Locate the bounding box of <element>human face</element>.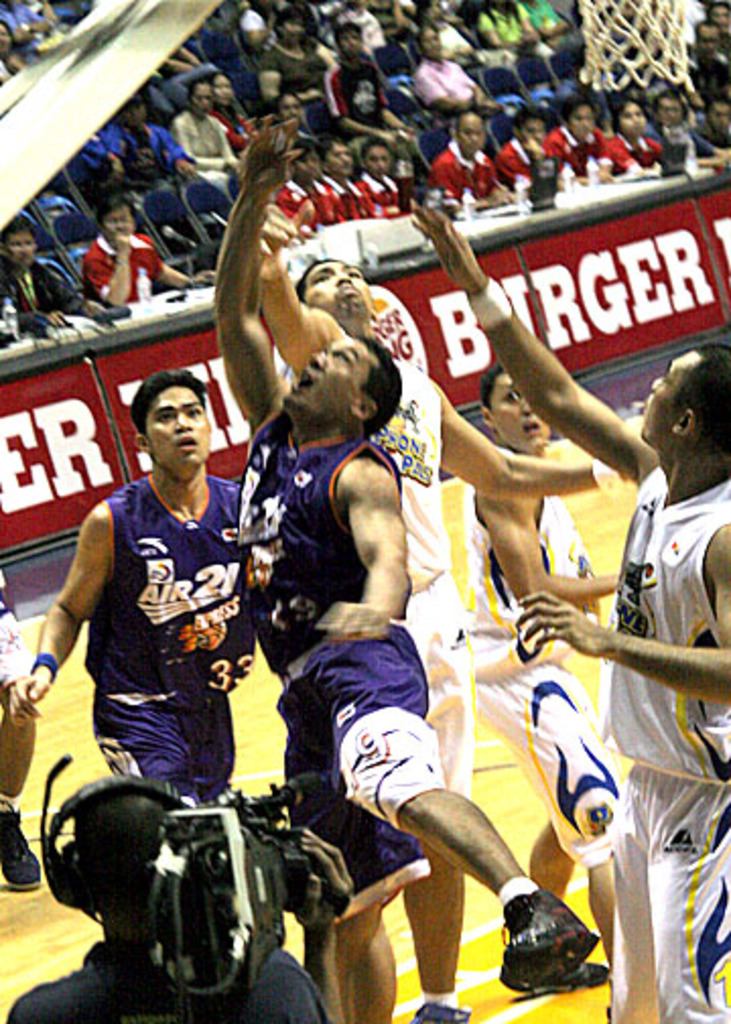
Bounding box: 282,339,378,421.
